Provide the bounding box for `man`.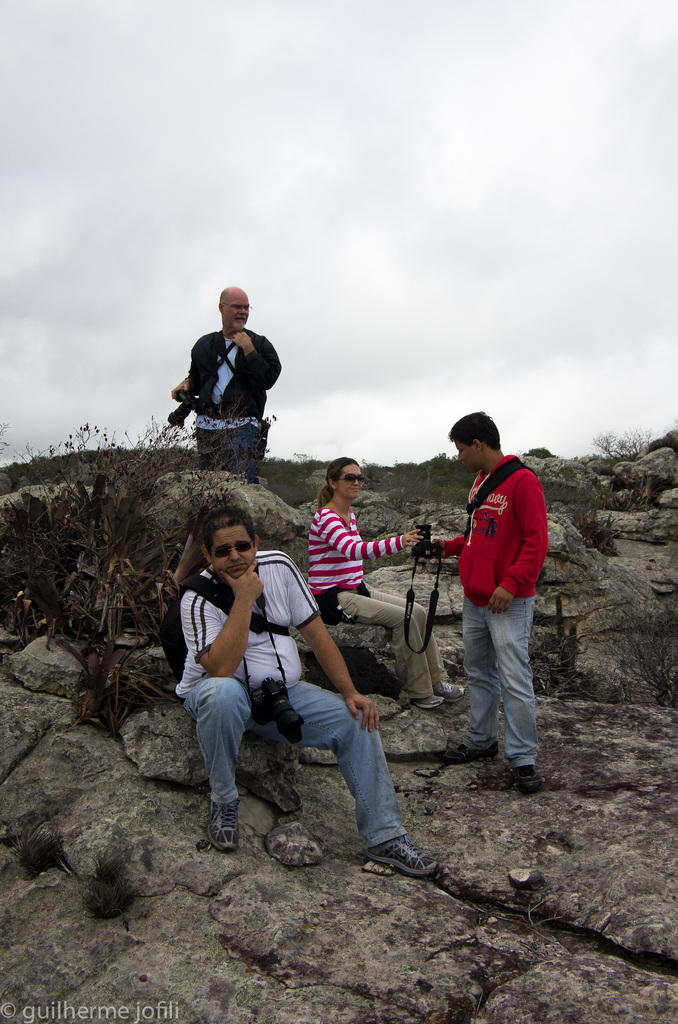
446 411 556 802.
